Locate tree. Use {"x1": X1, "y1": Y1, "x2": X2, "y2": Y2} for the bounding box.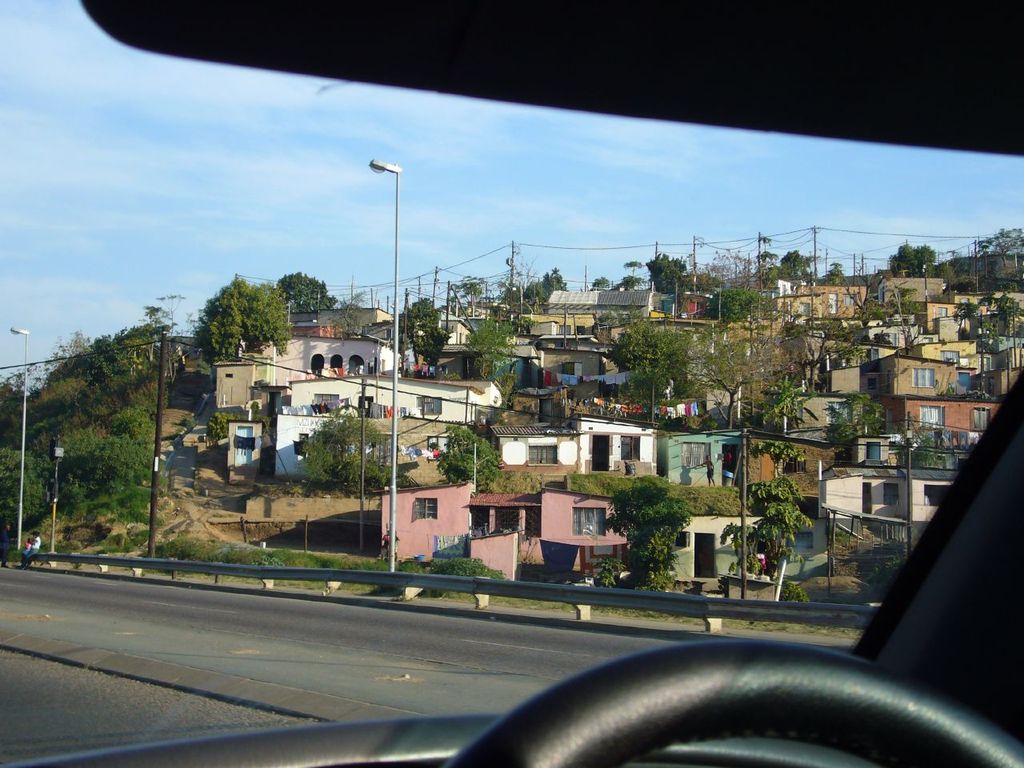
{"x1": 824, "y1": 390, "x2": 886, "y2": 458}.
